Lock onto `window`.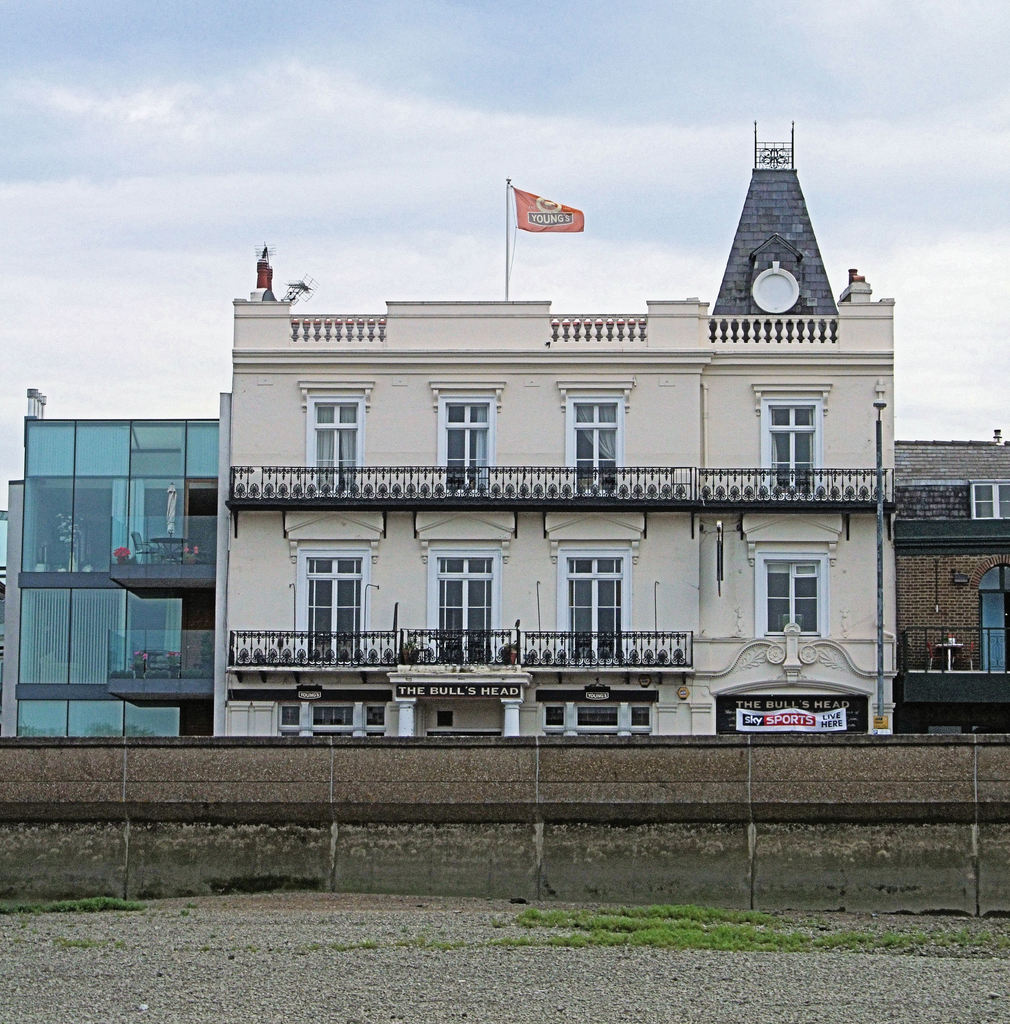
Locked: bbox=(972, 483, 1009, 521).
